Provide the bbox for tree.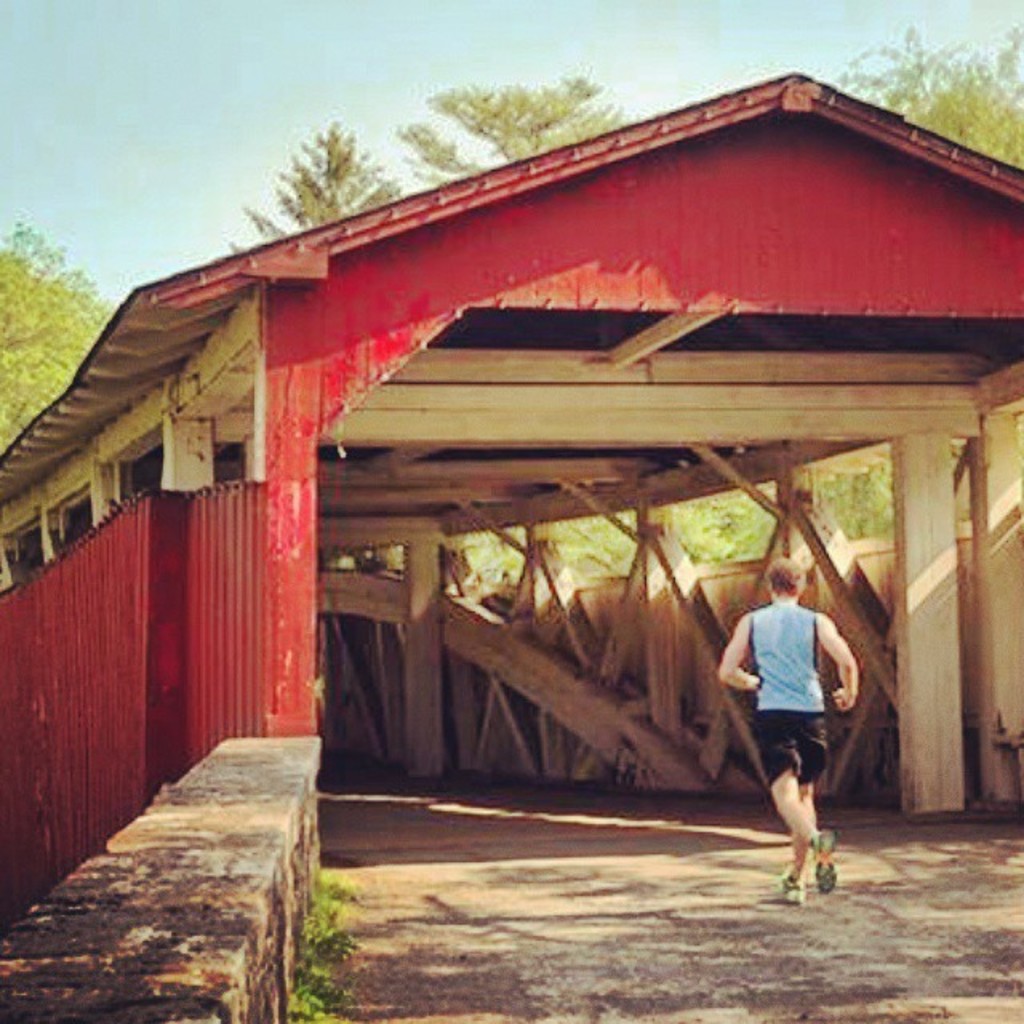
box=[928, 22, 1022, 170].
